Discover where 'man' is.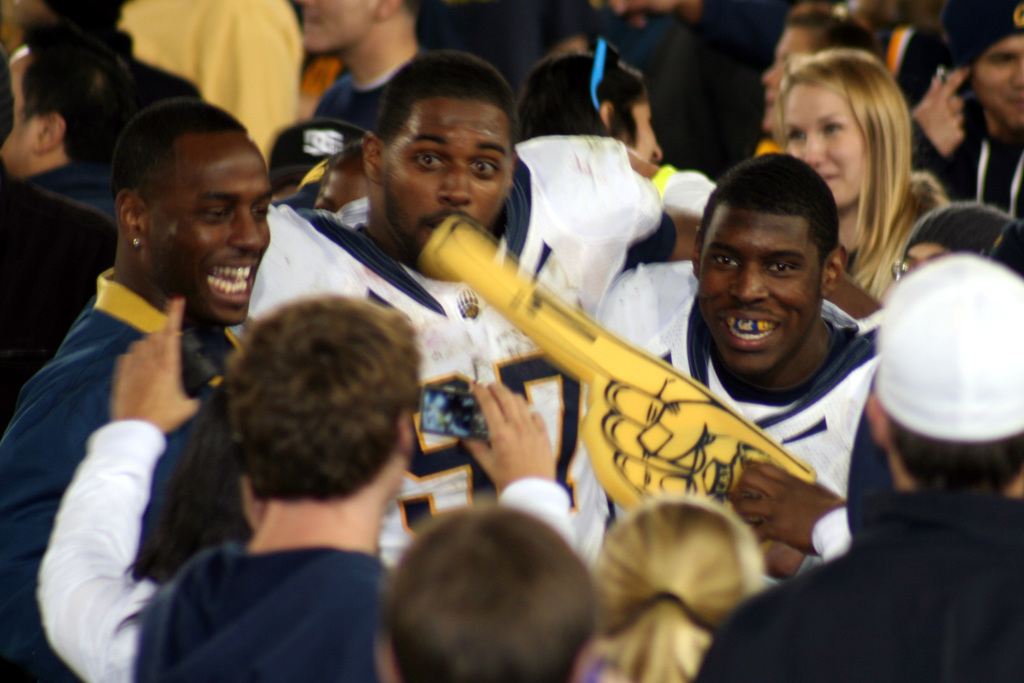
Discovered at 16,114,314,682.
